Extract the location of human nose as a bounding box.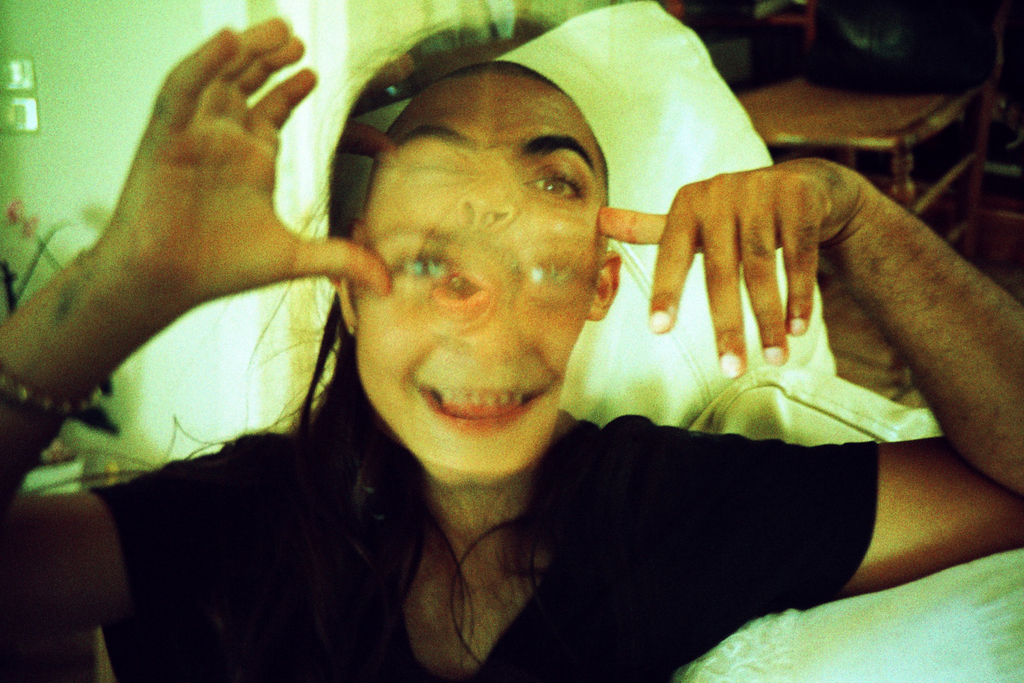
bbox=[460, 161, 515, 233].
